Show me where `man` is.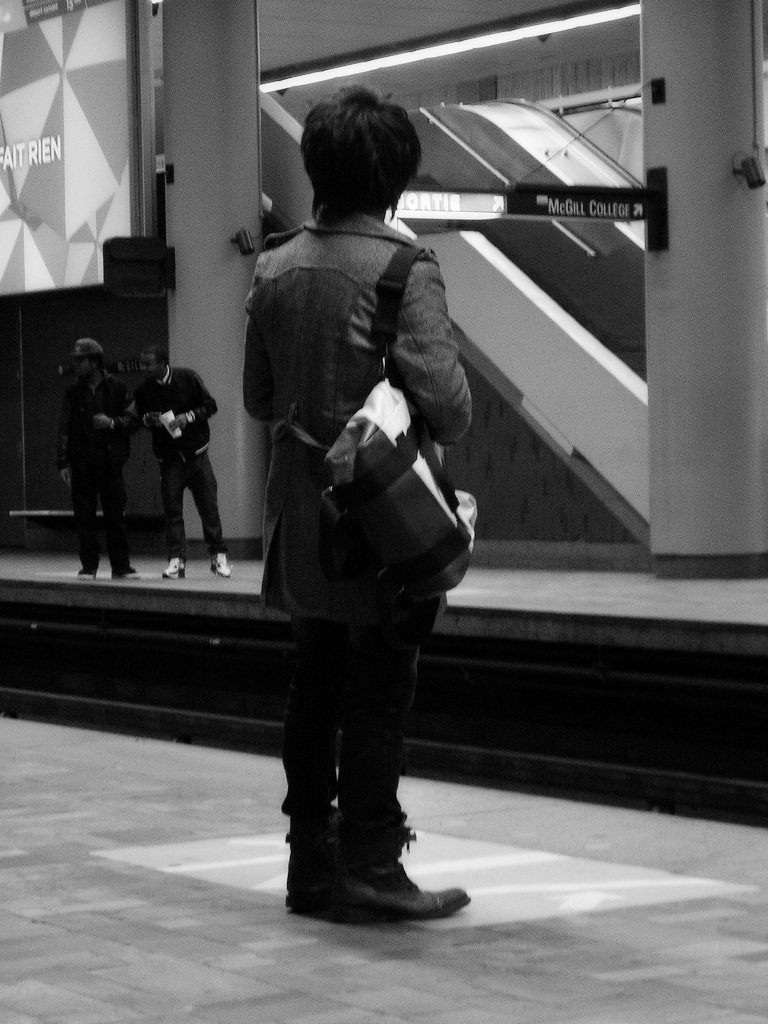
`man` is at pyautogui.locateOnScreen(232, 72, 481, 910).
